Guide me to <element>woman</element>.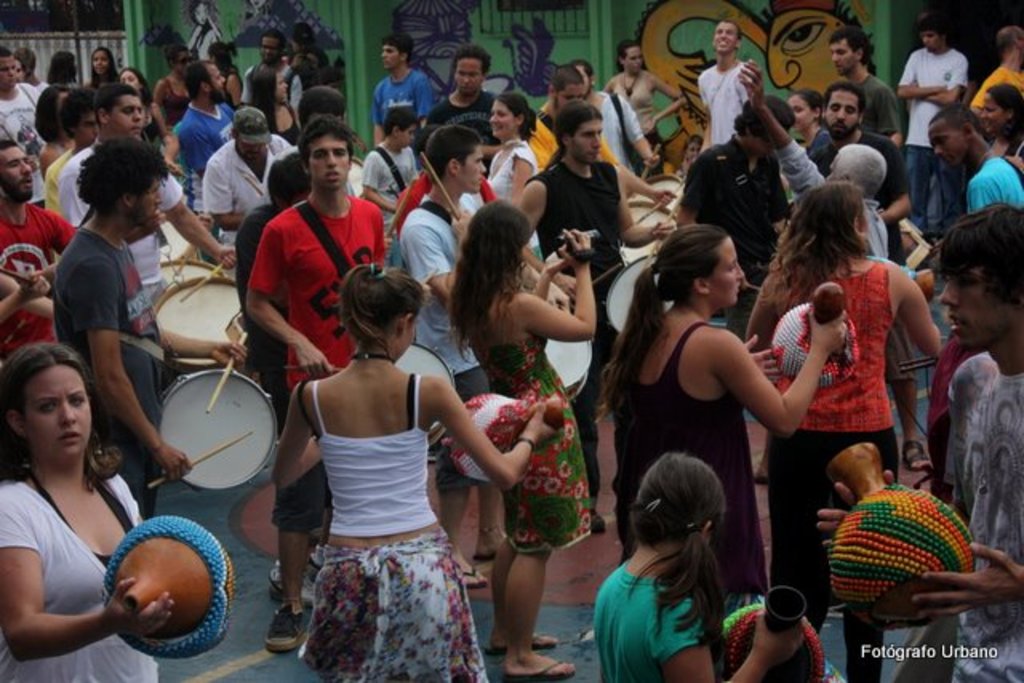
Guidance: (x1=482, y1=93, x2=546, y2=264).
